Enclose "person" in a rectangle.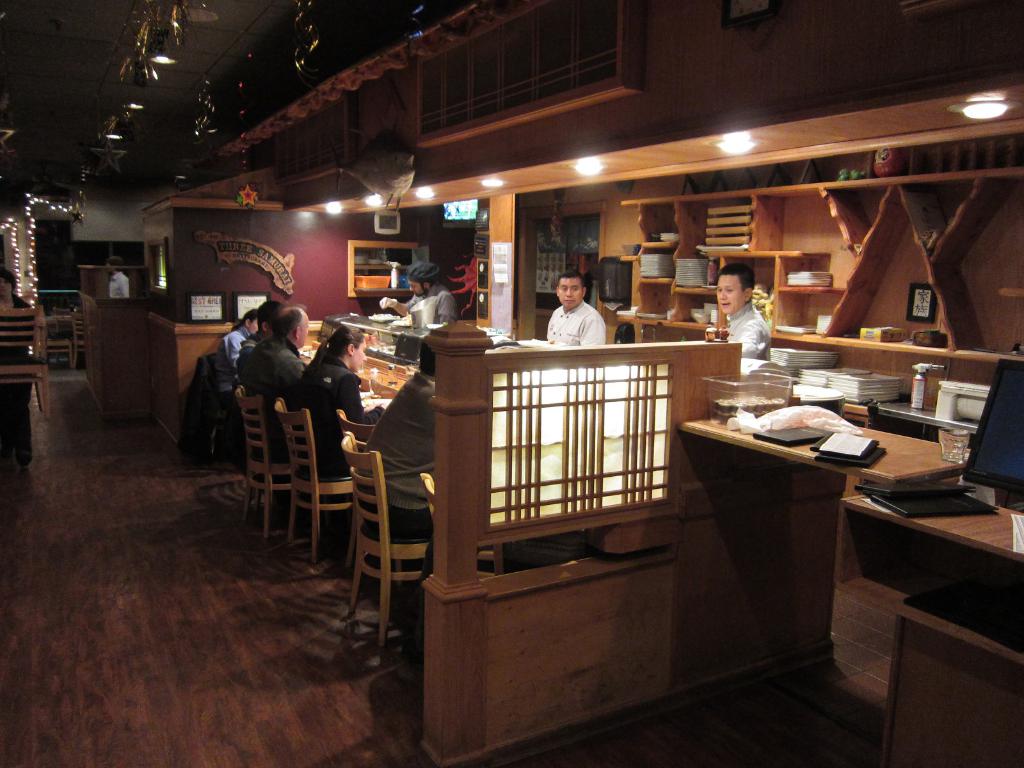
[left=241, top=306, right=308, bottom=454].
